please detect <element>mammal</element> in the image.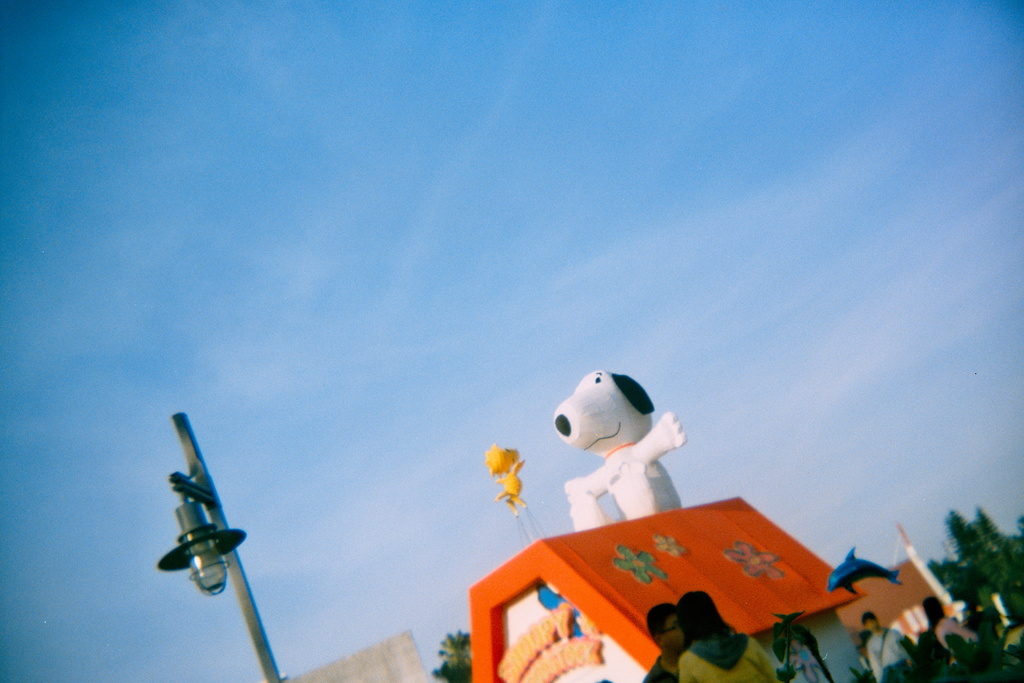
BBox(859, 608, 914, 682).
